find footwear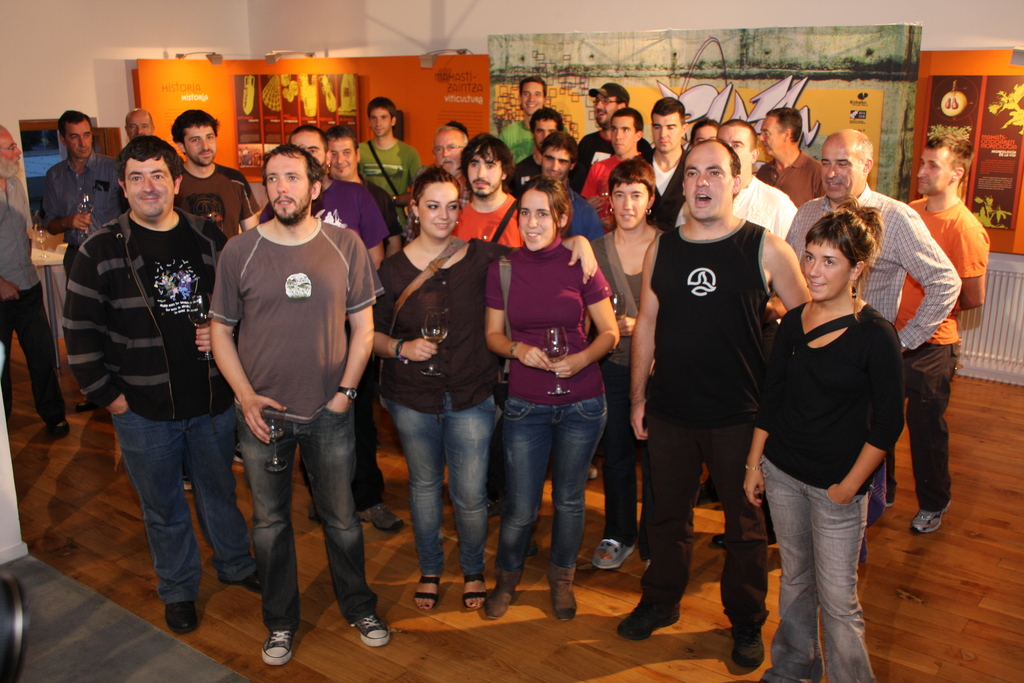
select_region(220, 568, 261, 595)
